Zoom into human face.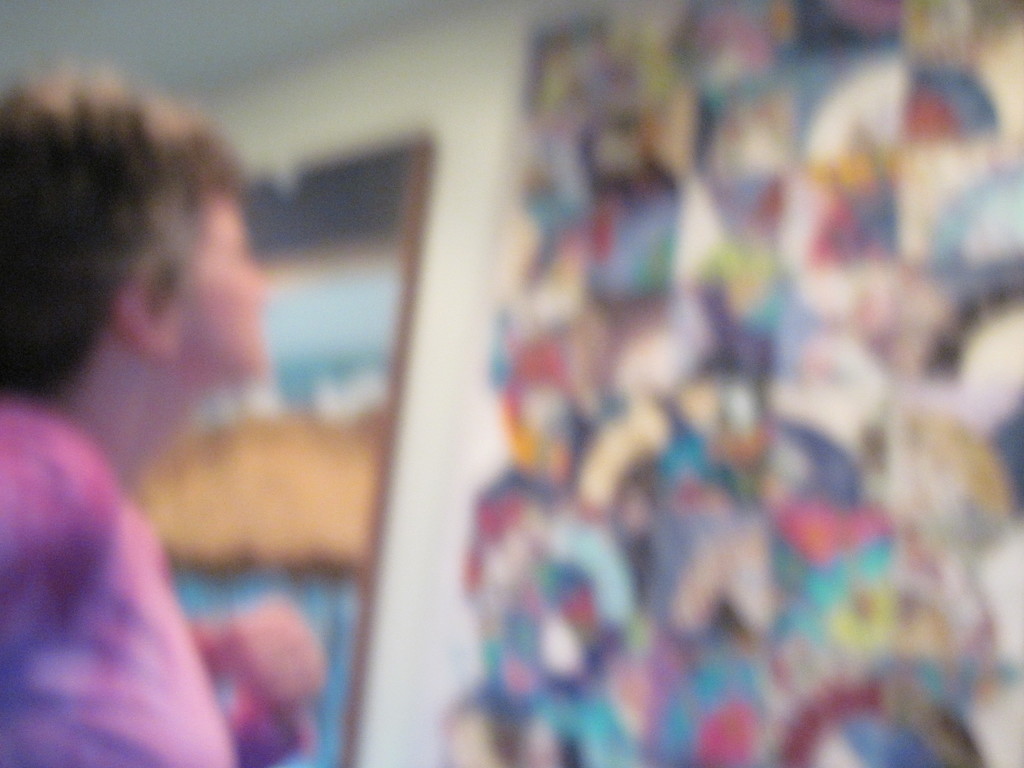
Zoom target: l=170, t=196, r=266, b=381.
